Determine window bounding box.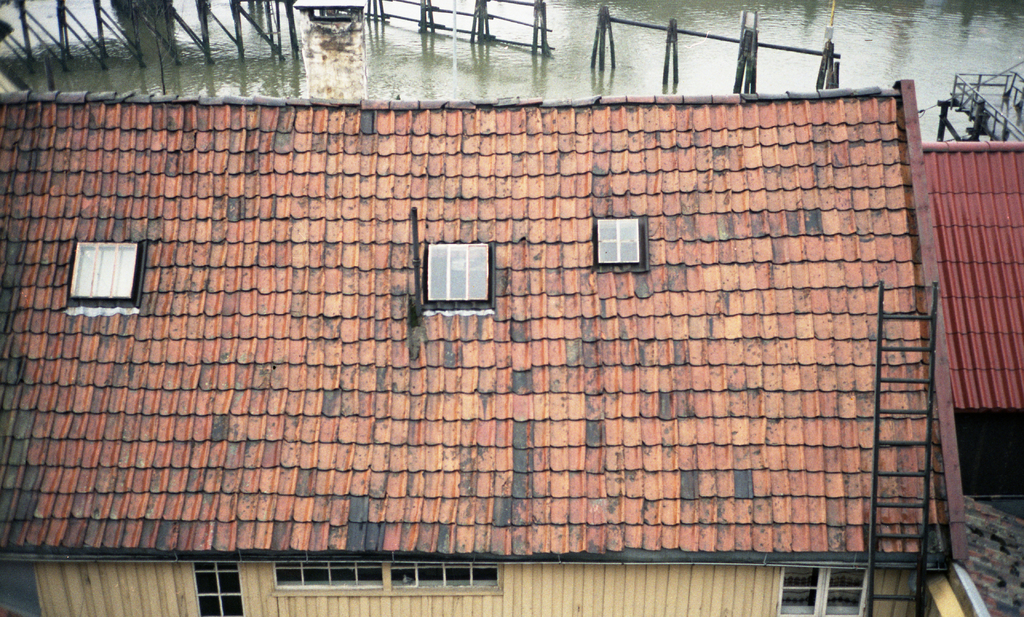
Determined: BBox(593, 213, 640, 265).
